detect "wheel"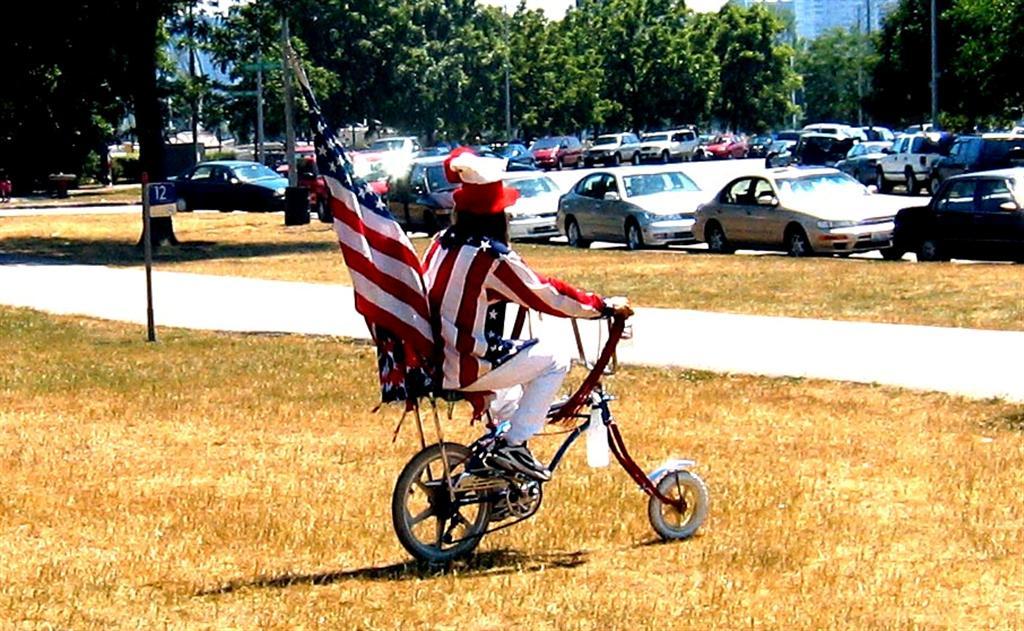
bbox=[906, 170, 918, 190]
